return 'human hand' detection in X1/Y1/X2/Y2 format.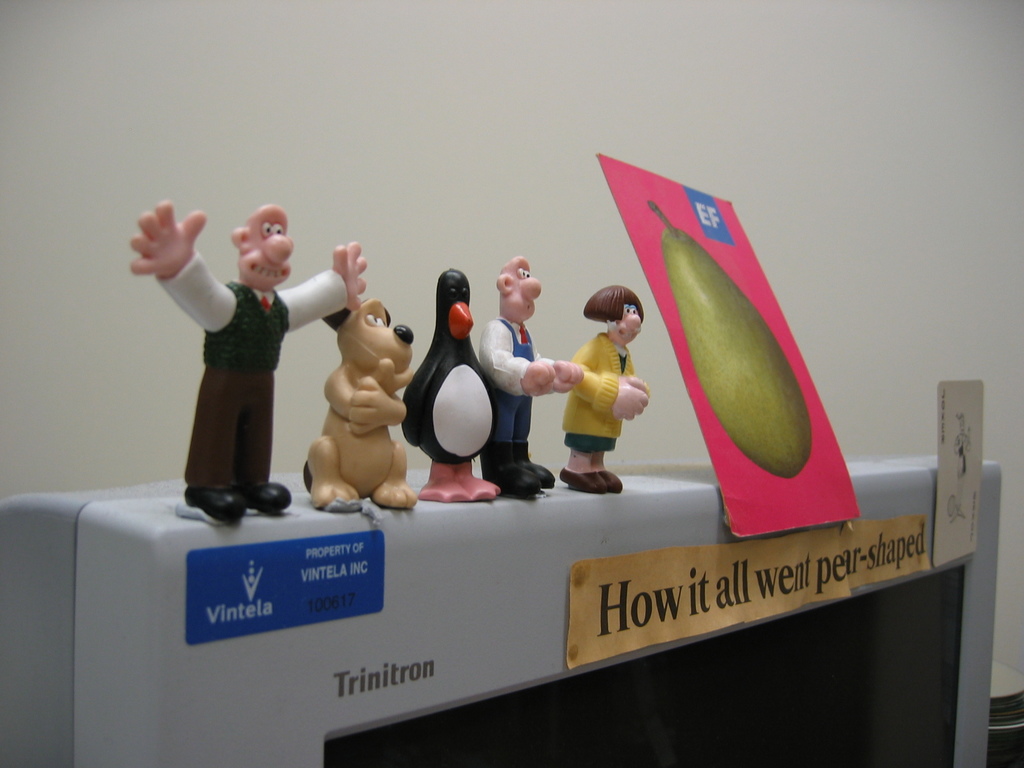
122/190/209/294.
